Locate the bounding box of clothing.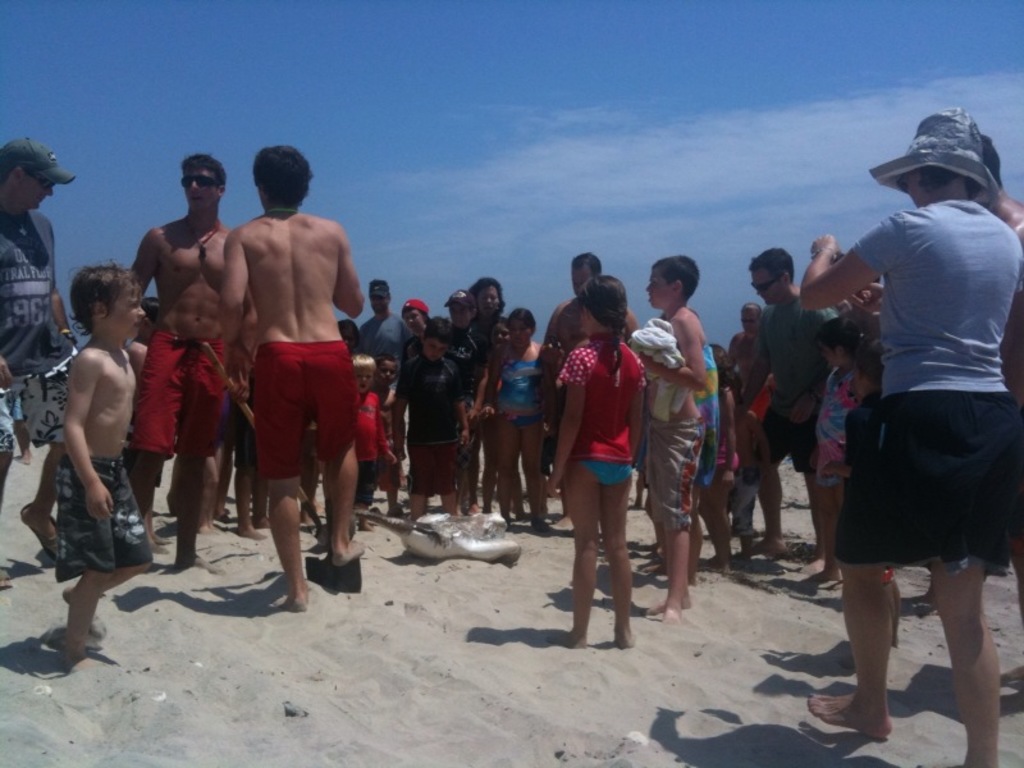
Bounding box: l=452, t=328, r=497, b=458.
